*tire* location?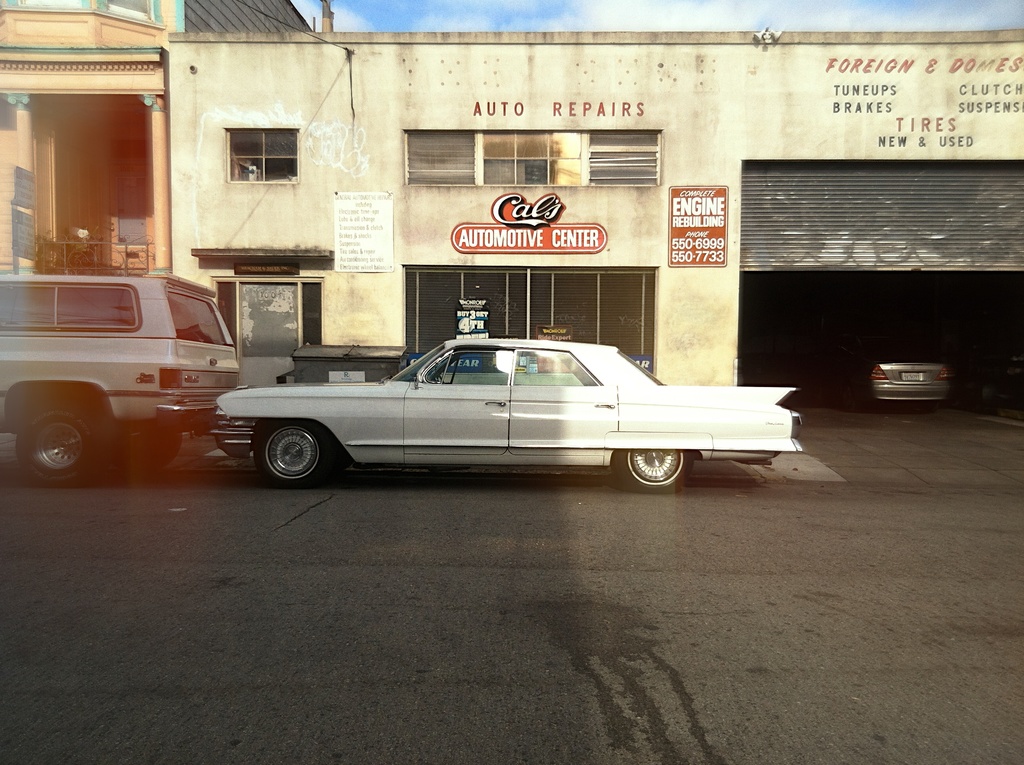
bbox(326, 455, 353, 473)
